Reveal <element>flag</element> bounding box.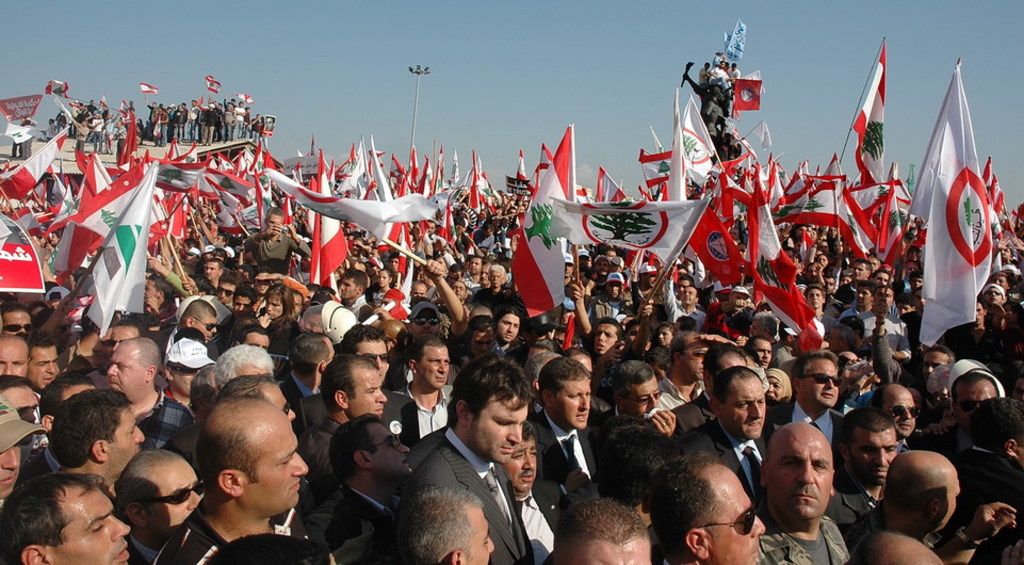
Revealed: detection(592, 167, 624, 205).
